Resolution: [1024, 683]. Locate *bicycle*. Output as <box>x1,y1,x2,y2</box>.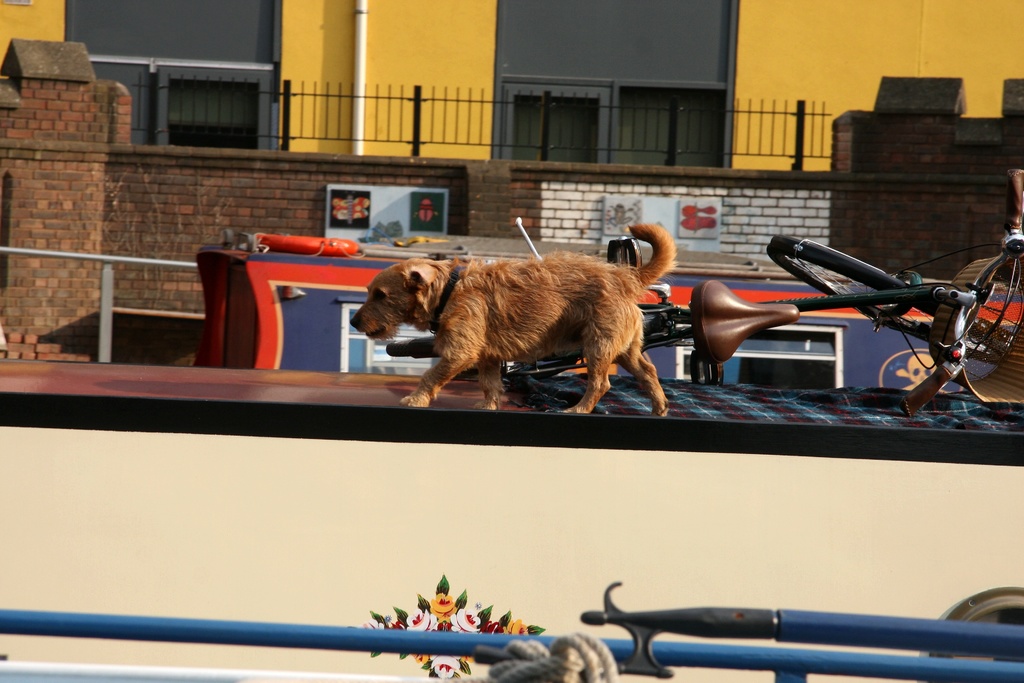
<box>387,170,1023,415</box>.
